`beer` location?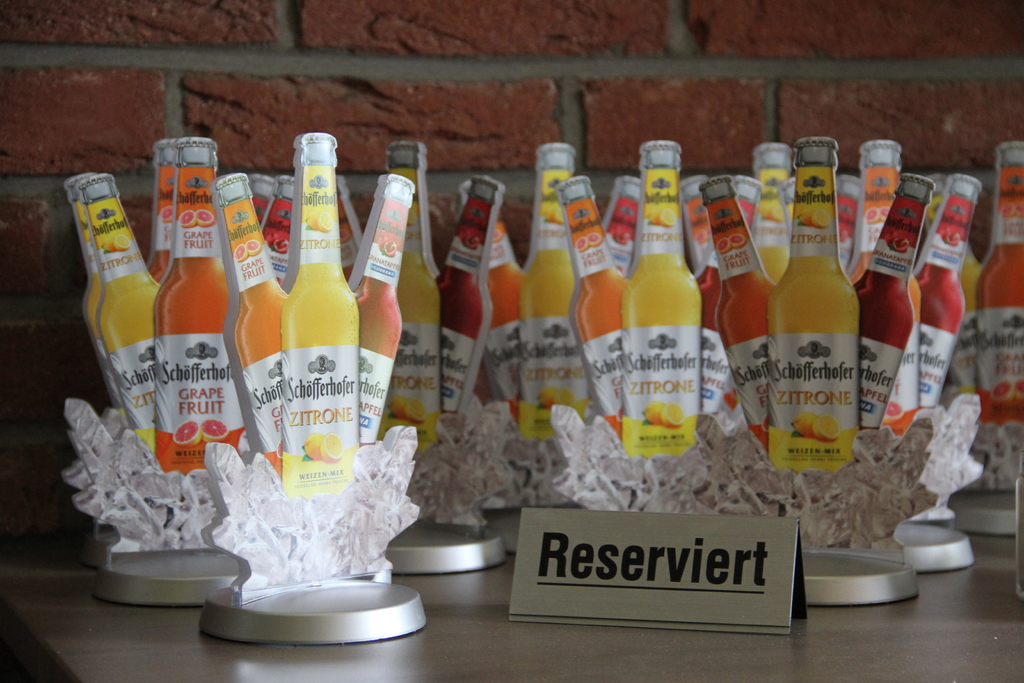
{"x1": 57, "y1": 169, "x2": 143, "y2": 416}
